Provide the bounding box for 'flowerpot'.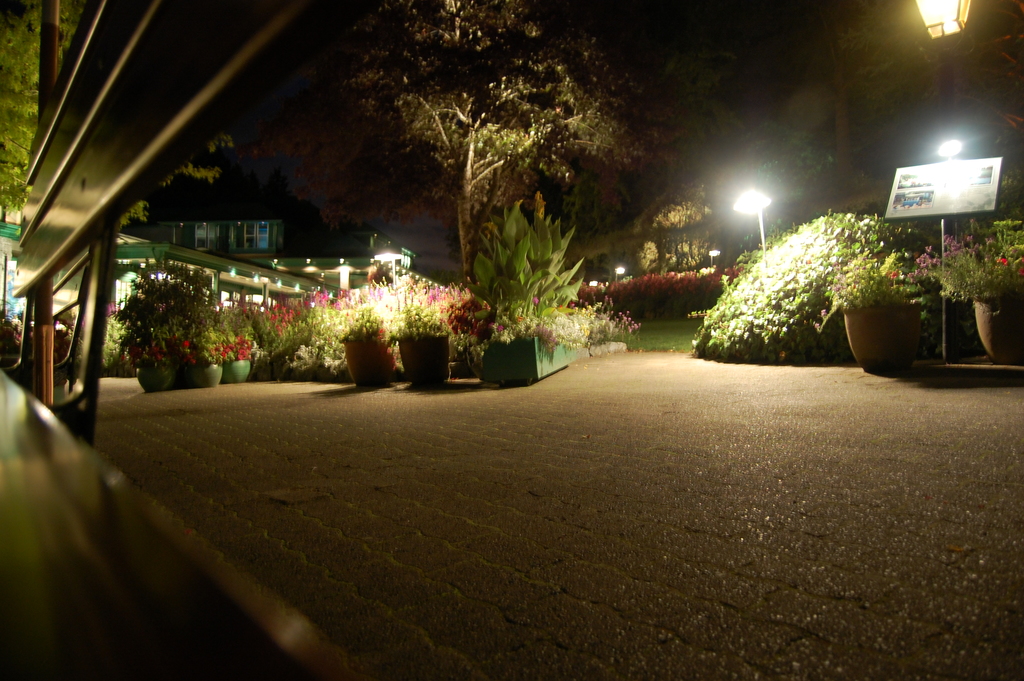
select_region(975, 292, 1023, 367).
